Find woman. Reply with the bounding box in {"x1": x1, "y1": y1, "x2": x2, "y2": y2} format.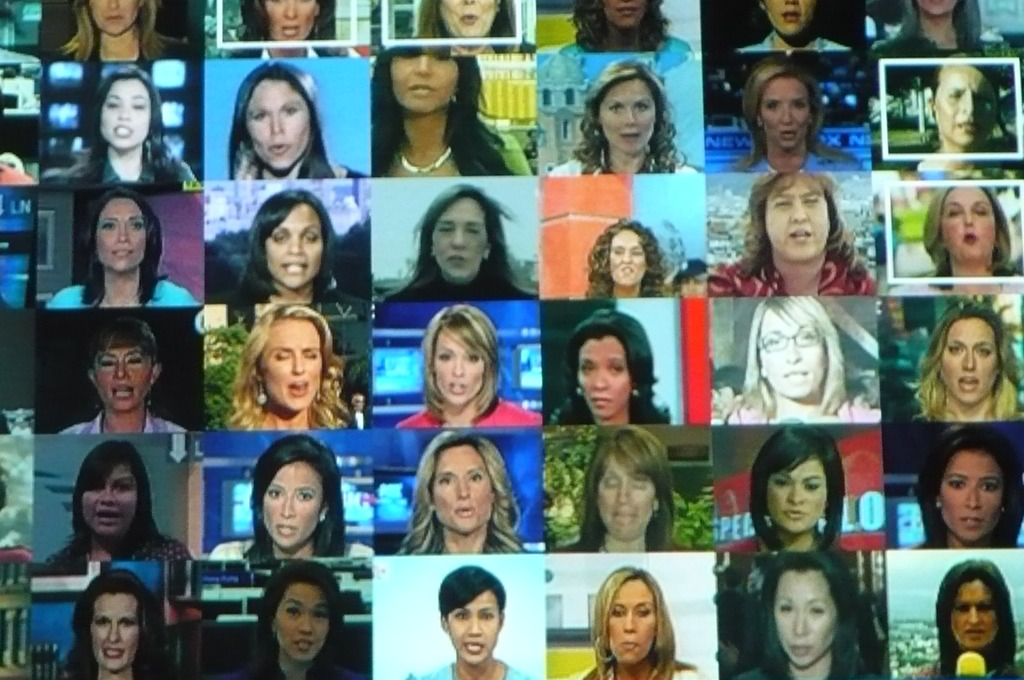
{"x1": 230, "y1": 557, "x2": 372, "y2": 679}.
